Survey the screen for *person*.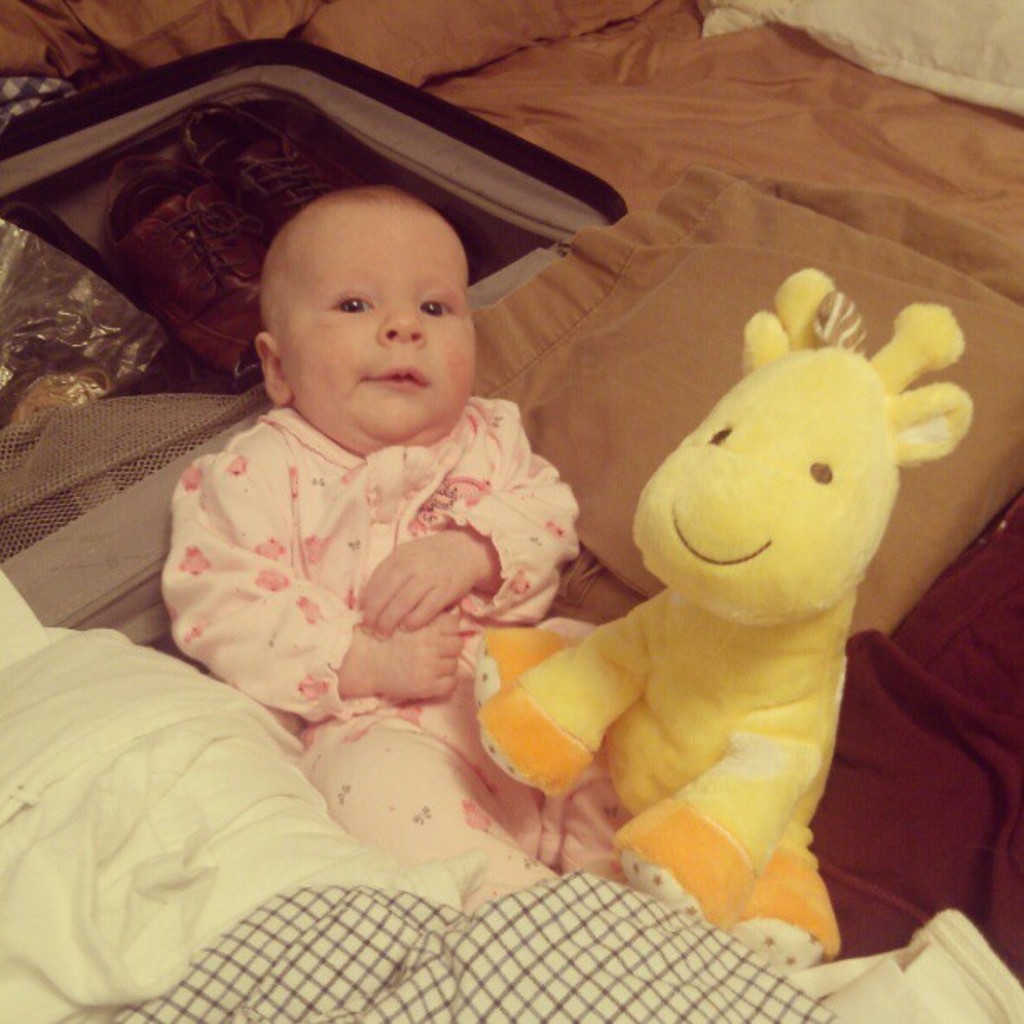
Survey found: crop(157, 119, 602, 833).
